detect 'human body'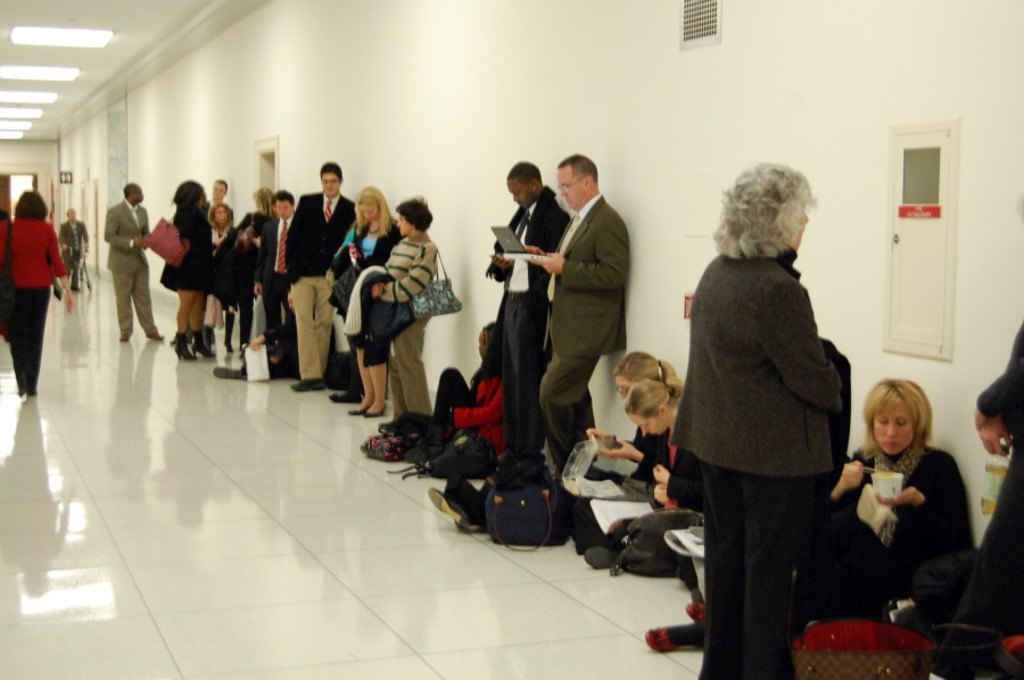
(489, 150, 572, 454)
